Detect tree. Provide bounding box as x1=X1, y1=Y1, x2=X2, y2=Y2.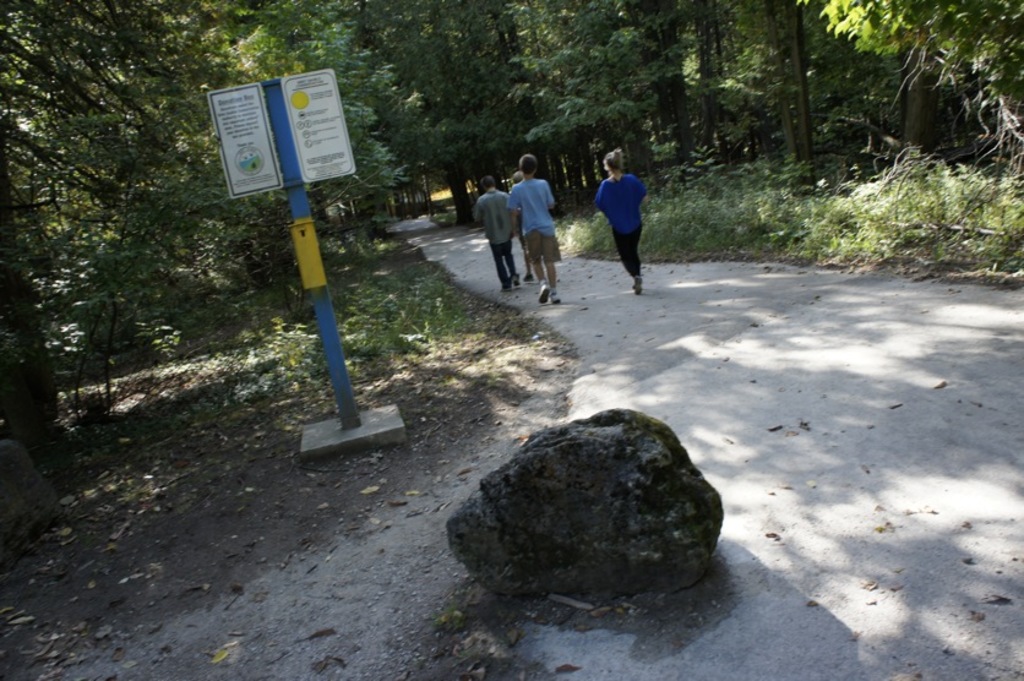
x1=169, y1=0, x2=453, y2=274.
